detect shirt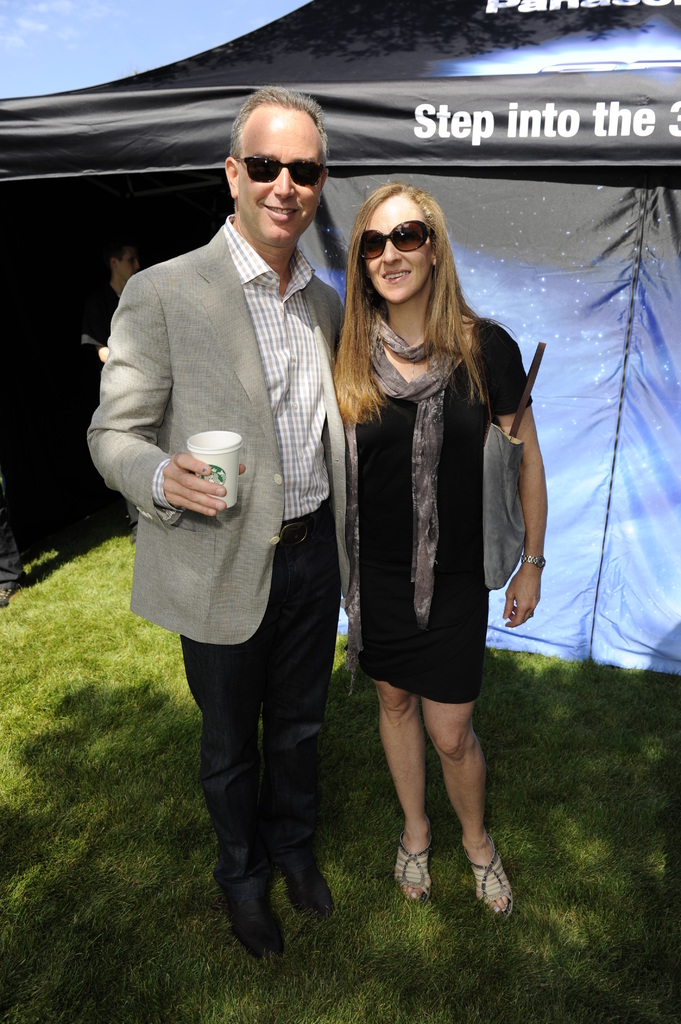
<bbox>223, 212, 330, 513</bbox>
